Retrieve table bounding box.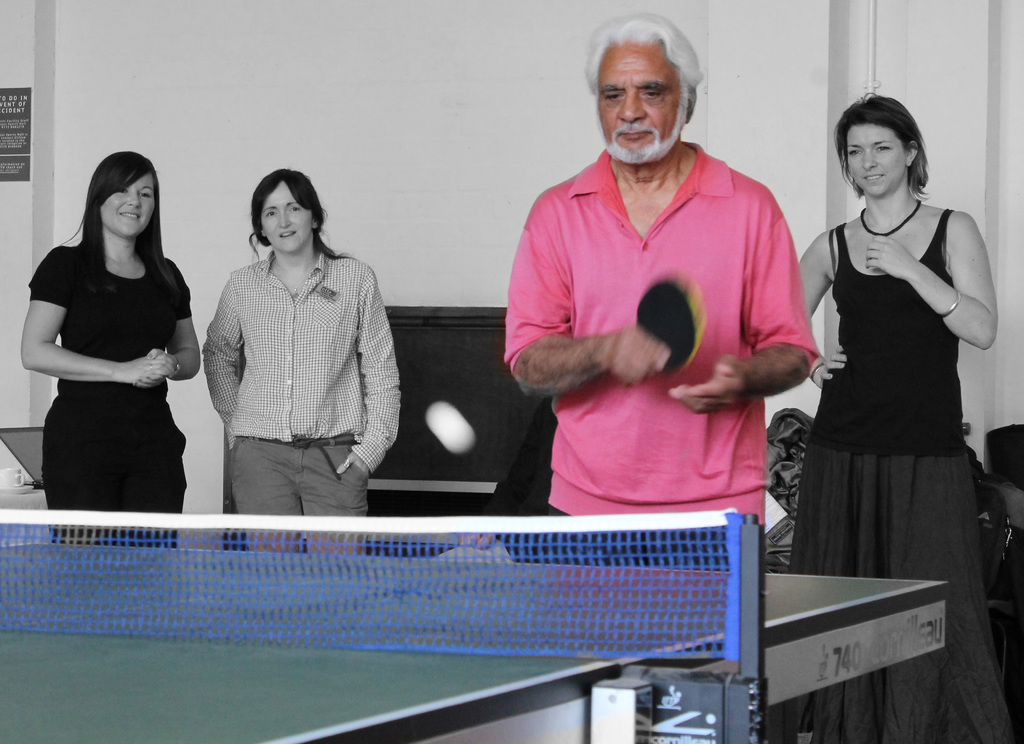
Bounding box: (1, 482, 54, 543).
